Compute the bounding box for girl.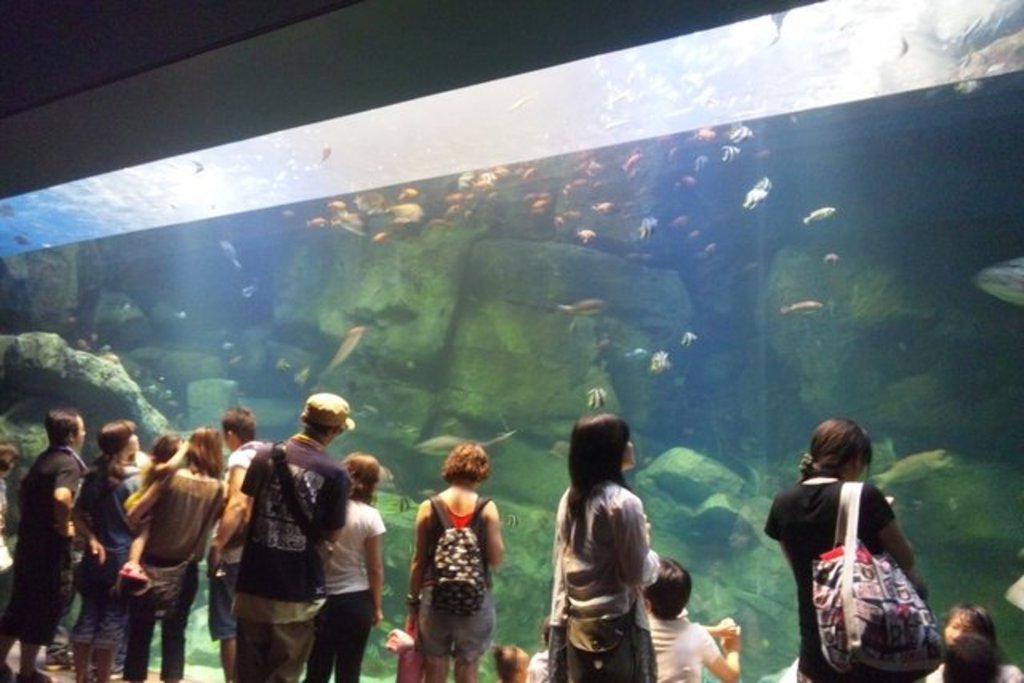
[0, 443, 11, 537].
